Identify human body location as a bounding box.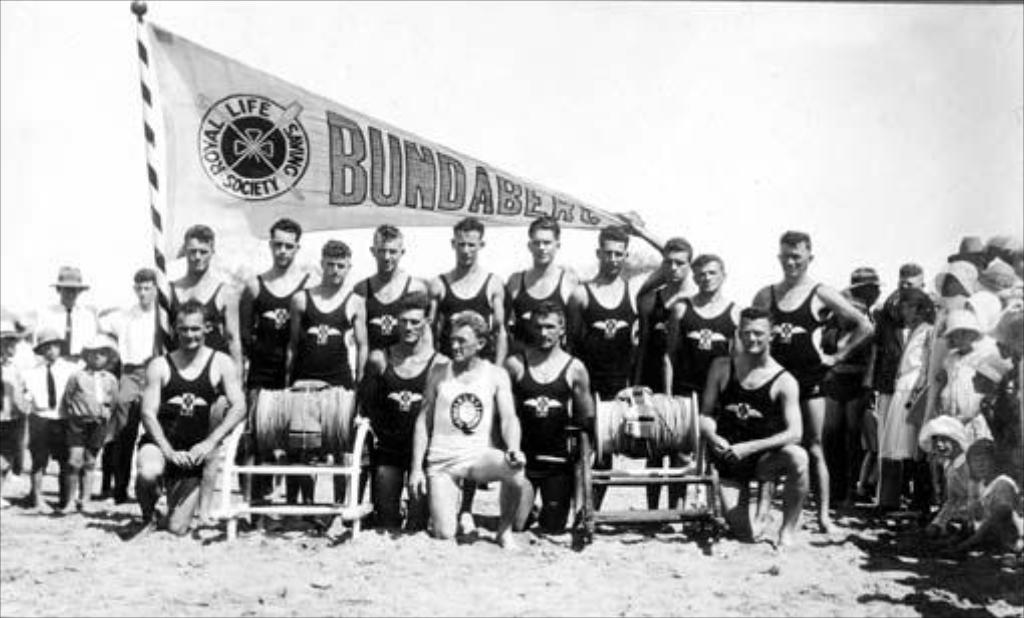
(left=104, top=281, right=155, bottom=514).
